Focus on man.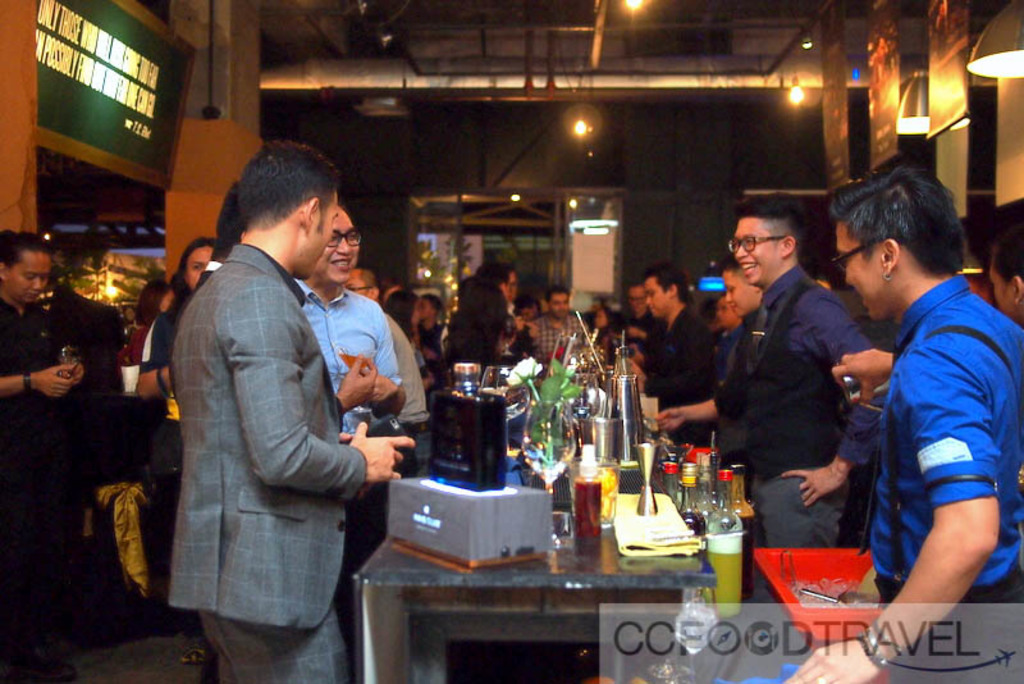
Focused at [609,278,660,374].
